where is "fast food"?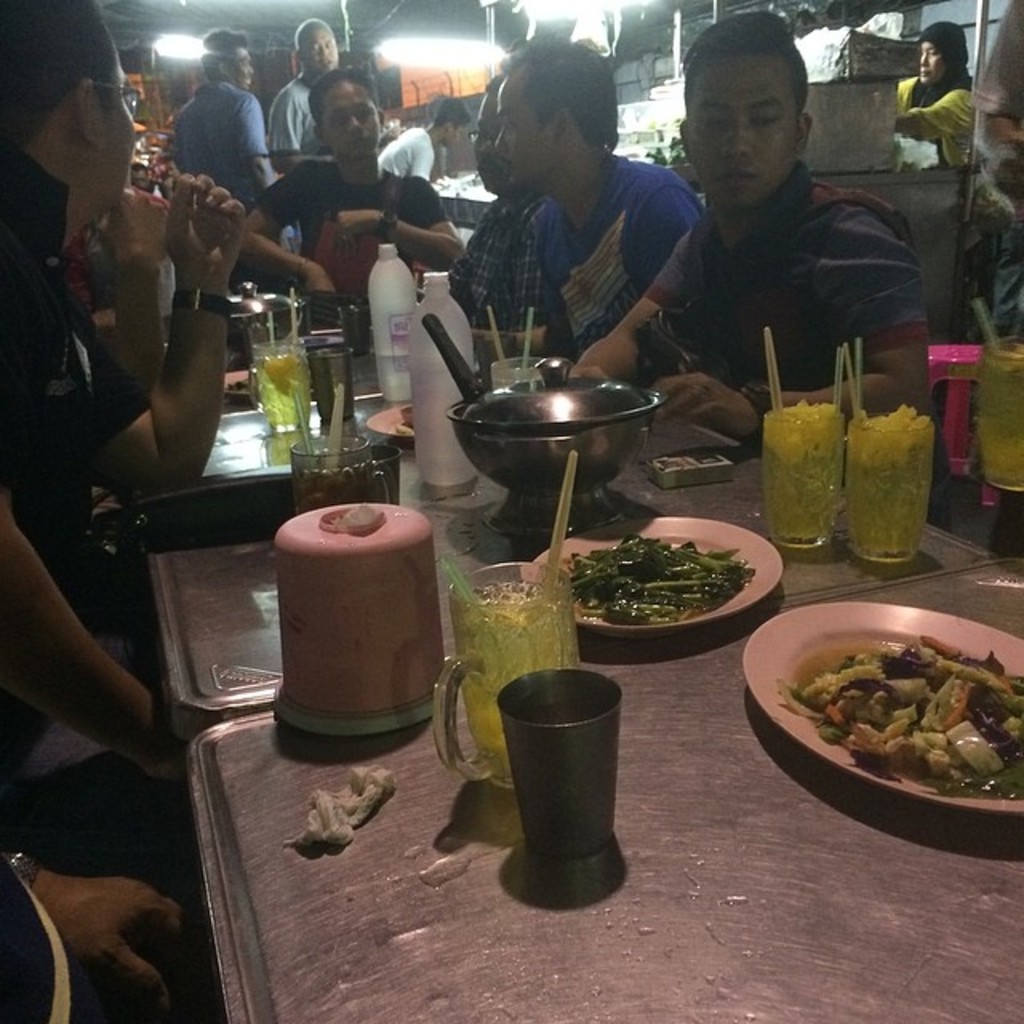
bbox=[790, 626, 1022, 798].
